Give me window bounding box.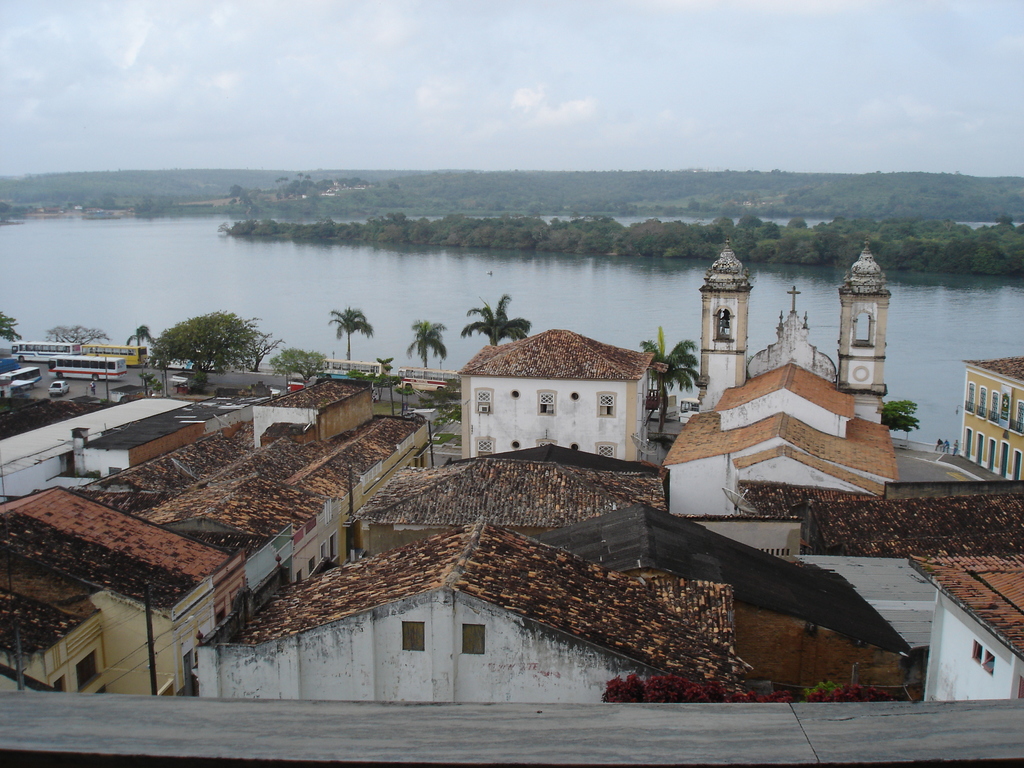
(401, 621, 424, 655).
